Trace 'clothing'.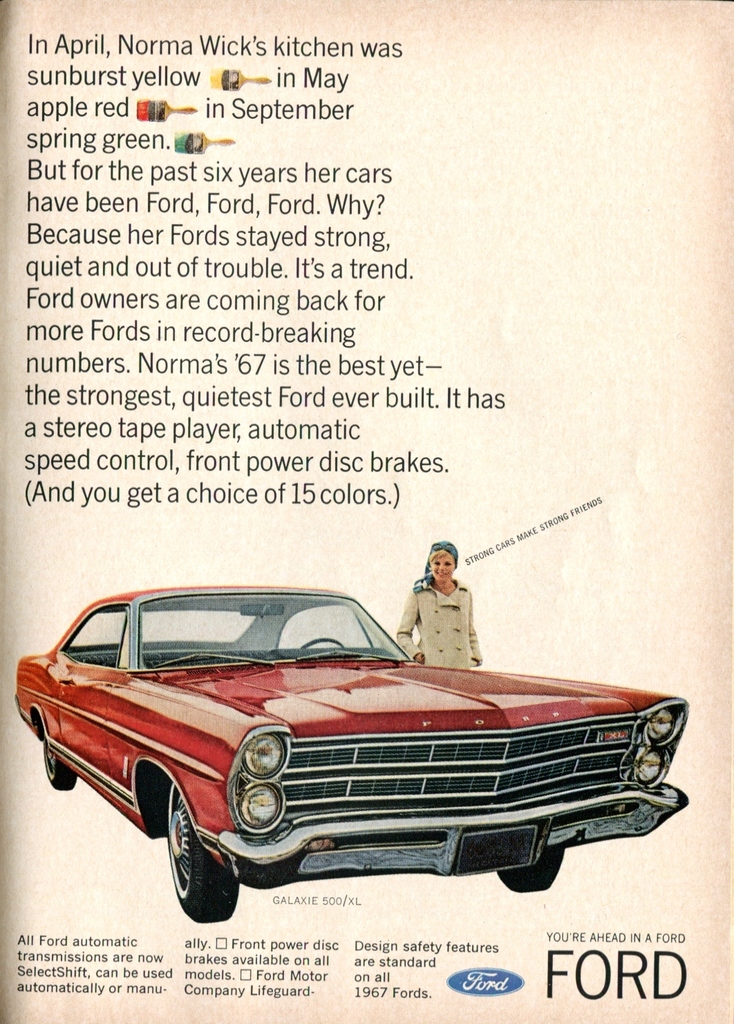
Traced to x1=399 y1=567 x2=497 y2=662.
